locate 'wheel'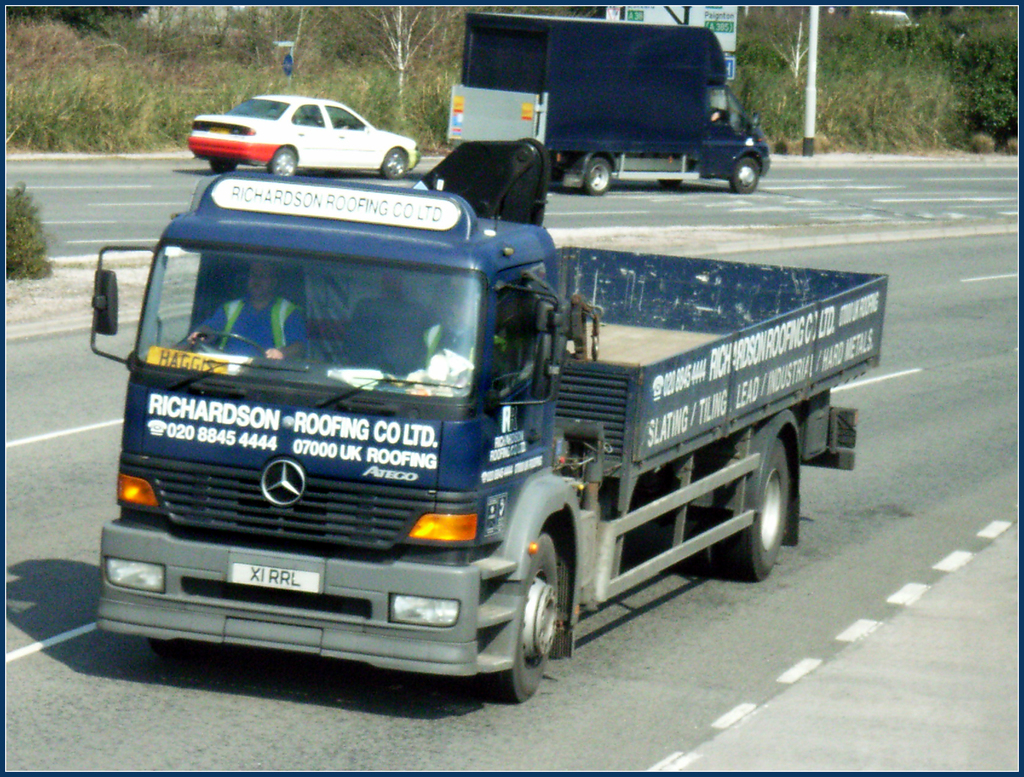
crop(488, 544, 569, 695)
